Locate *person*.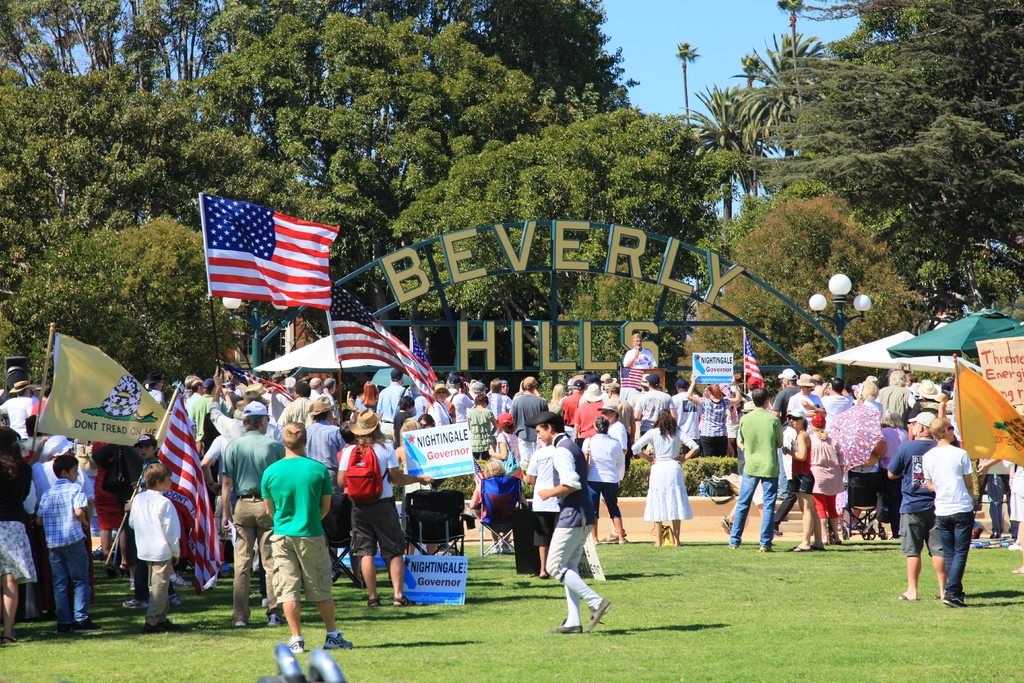
Bounding box: <region>808, 415, 835, 538</region>.
